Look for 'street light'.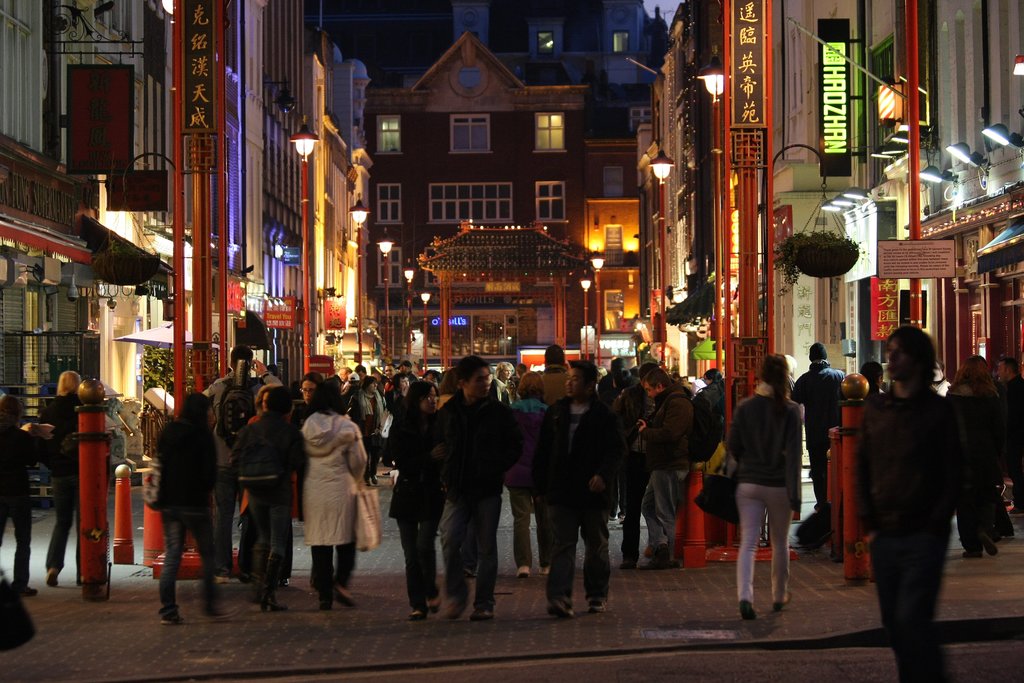
Found: <region>339, 191, 372, 368</region>.
